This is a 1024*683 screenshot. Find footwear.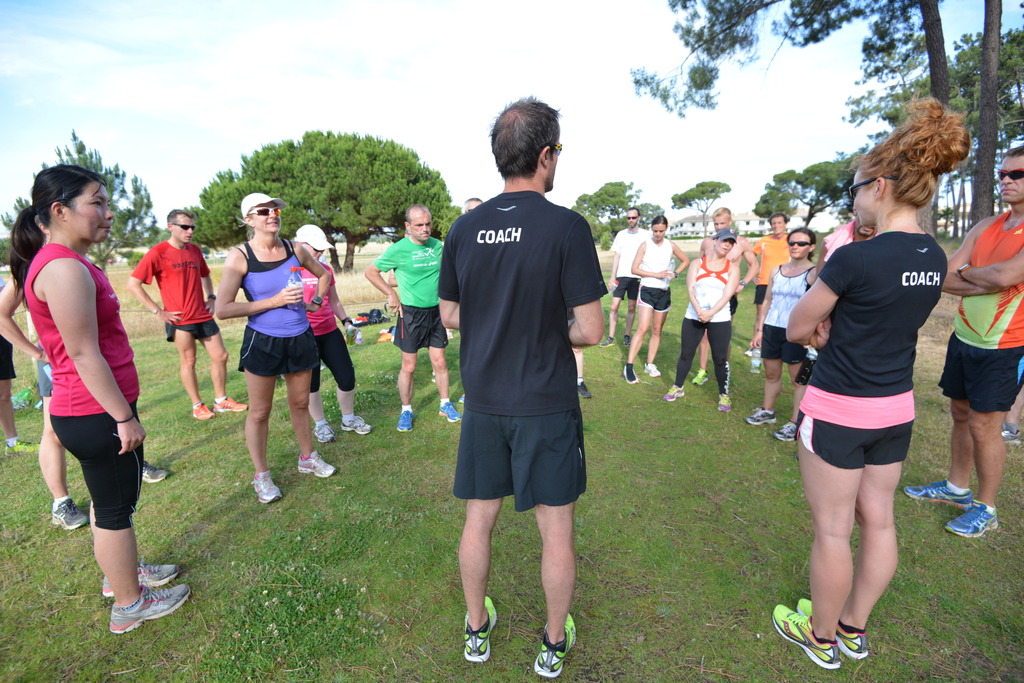
Bounding box: box(772, 415, 803, 441).
